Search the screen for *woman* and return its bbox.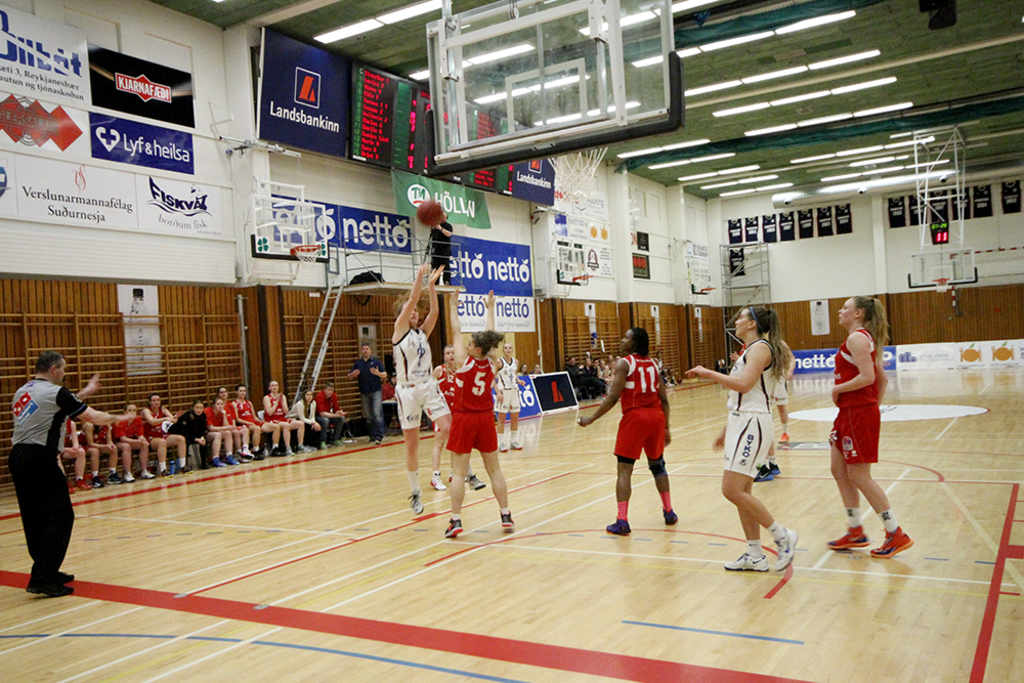
Found: region(436, 290, 518, 540).
